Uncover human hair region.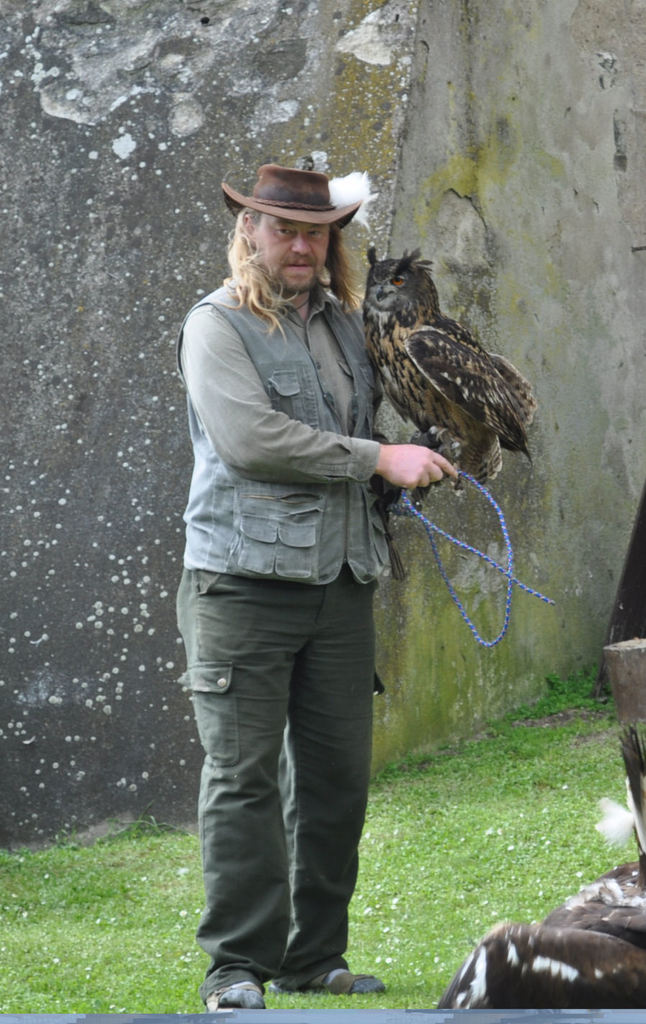
Uncovered: (223, 195, 364, 313).
